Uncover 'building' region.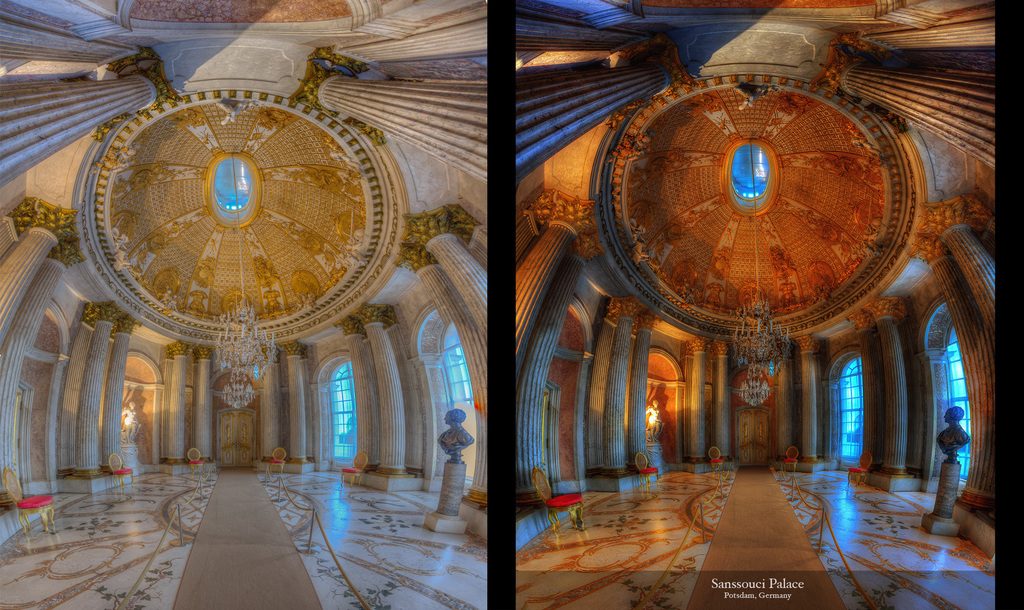
Uncovered: [x1=0, y1=0, x2=488, y2=609].
